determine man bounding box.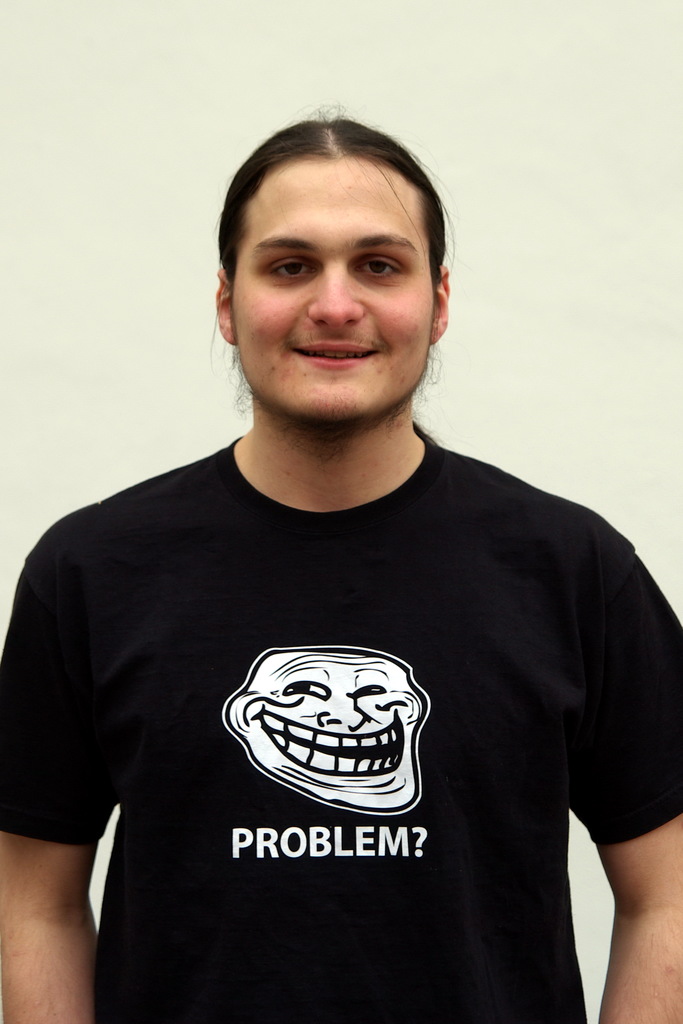
Determined: (30, 99, 660, 988).
